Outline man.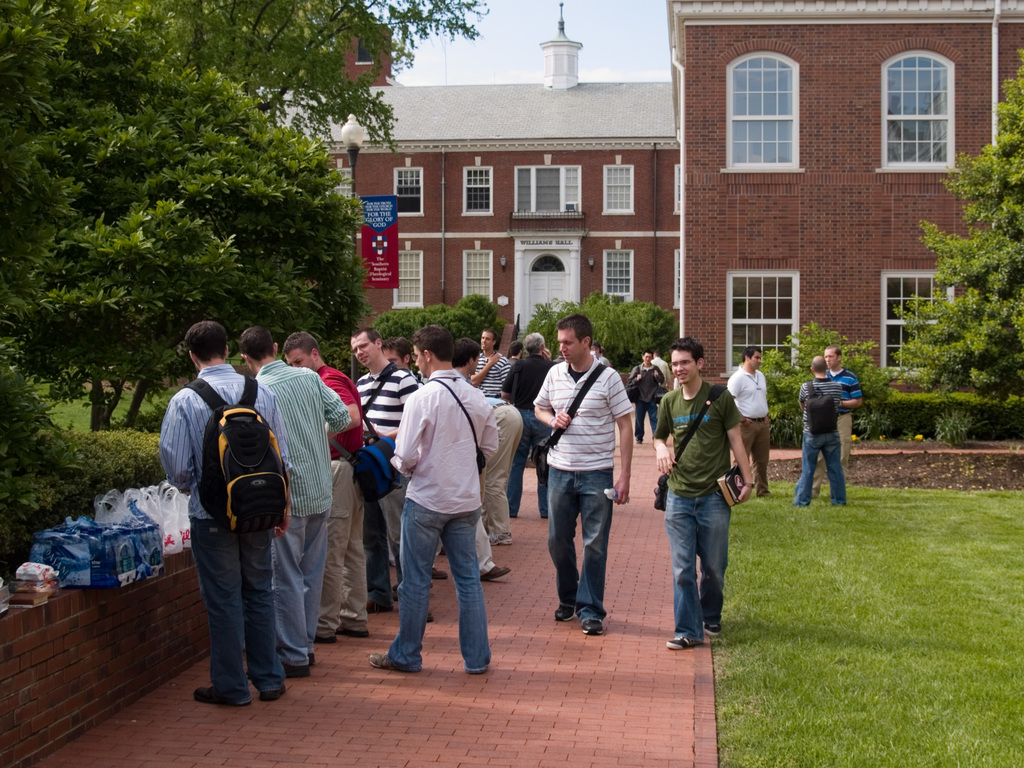
Outline: (536,316,635,639).
